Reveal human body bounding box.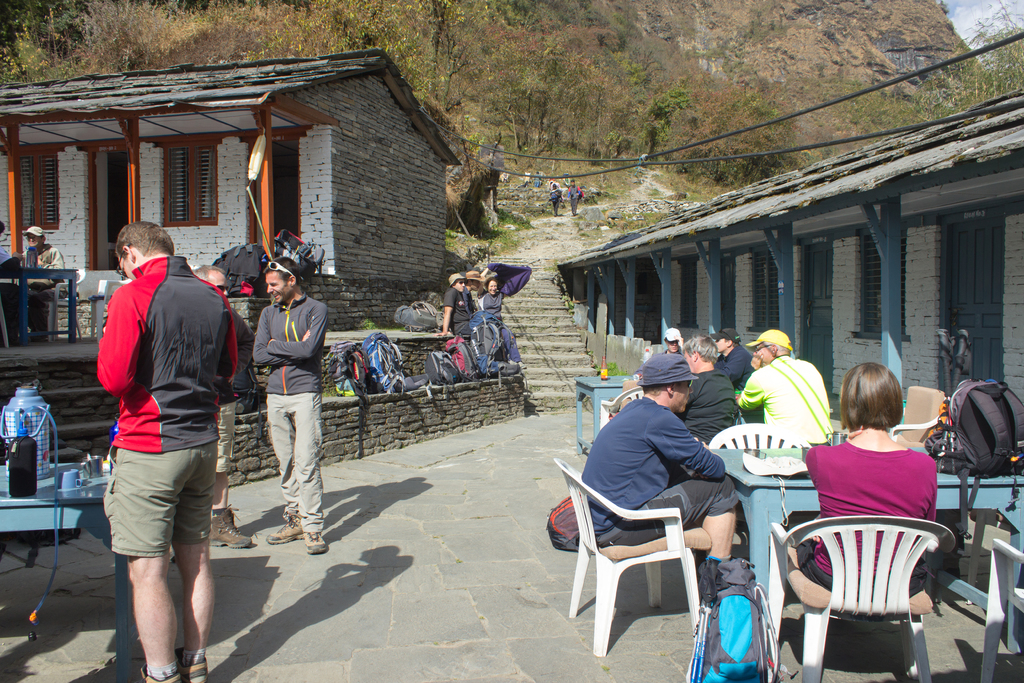
Revealed: locate(564, 179, 579, 218).
